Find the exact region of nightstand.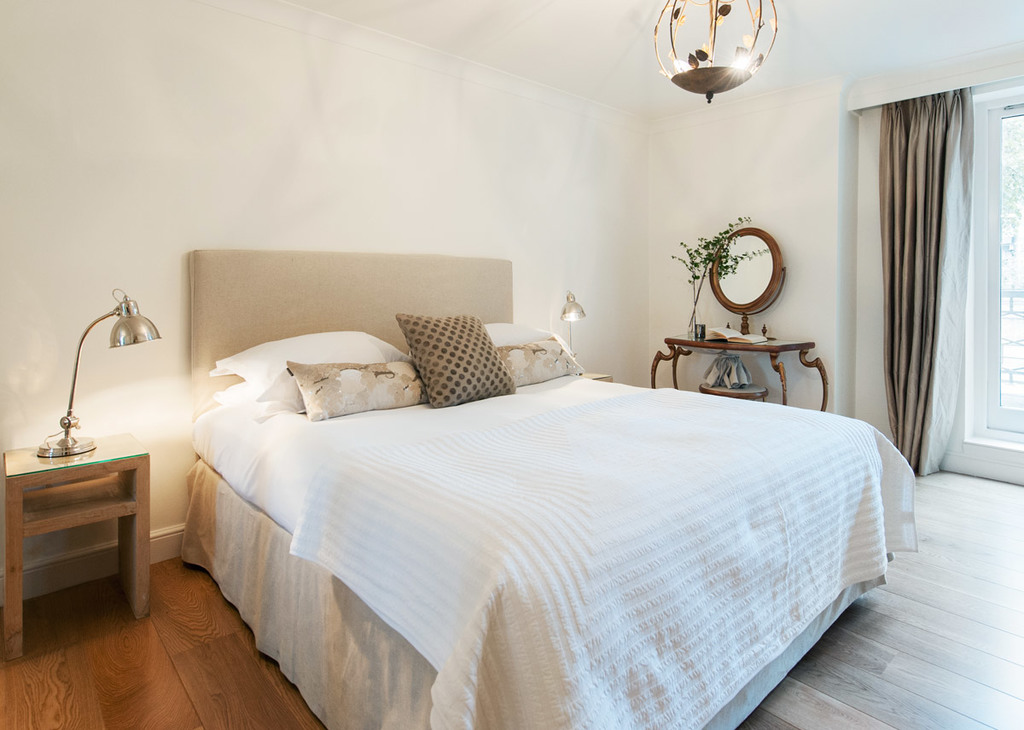
Exact region: BBox(646, 320, 830, 413).
